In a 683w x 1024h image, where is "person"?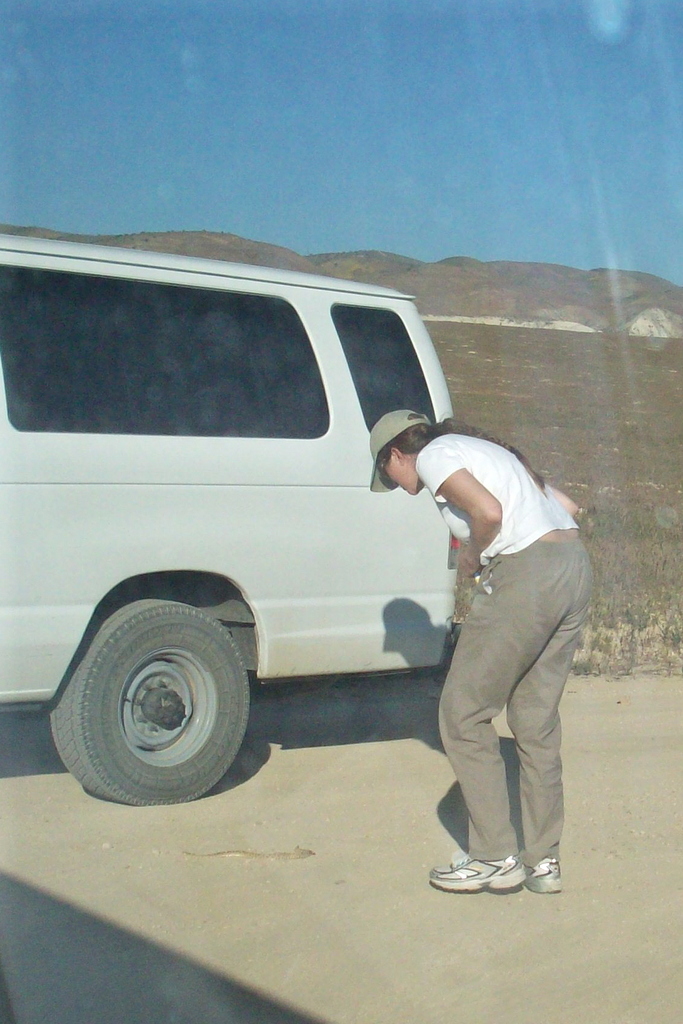
bbox=[395, 385, 593, 897].
